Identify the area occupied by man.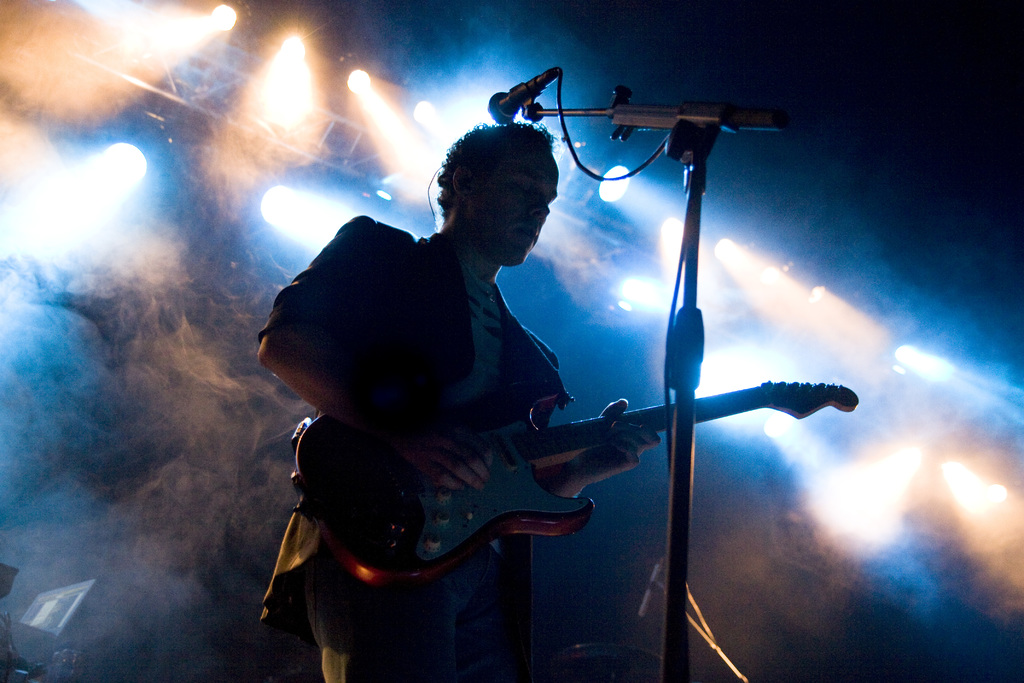
Area: box(238, 119, 593, 682).
